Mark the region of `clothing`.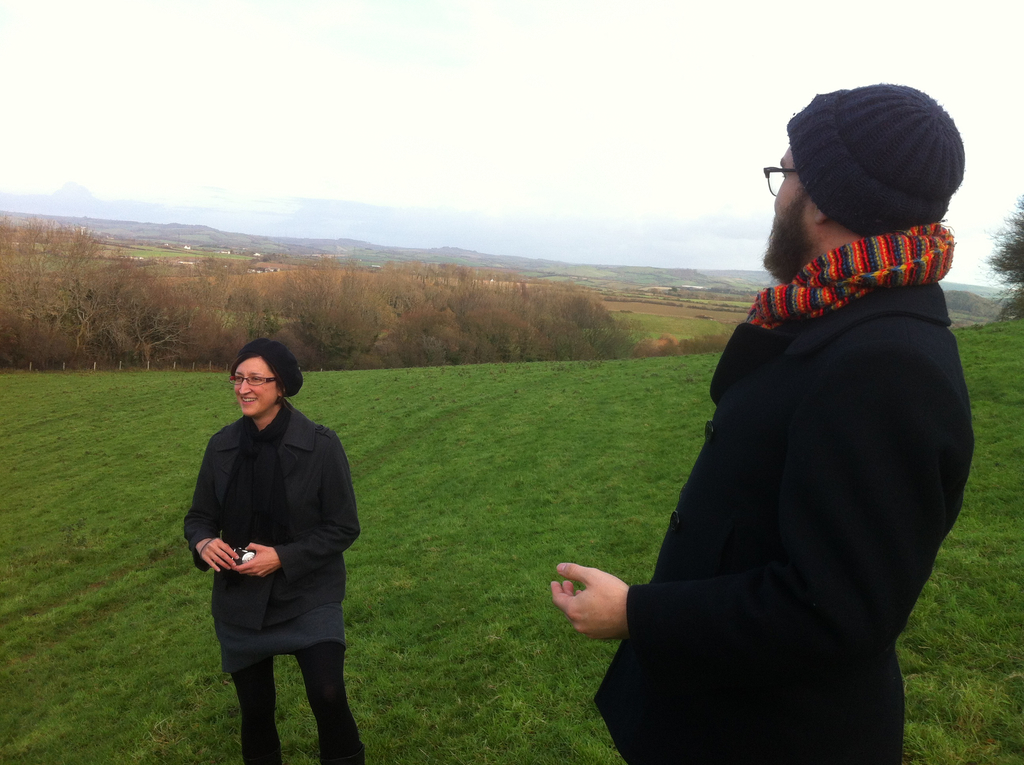
Region: BBox(569, 129, 978, 758).
